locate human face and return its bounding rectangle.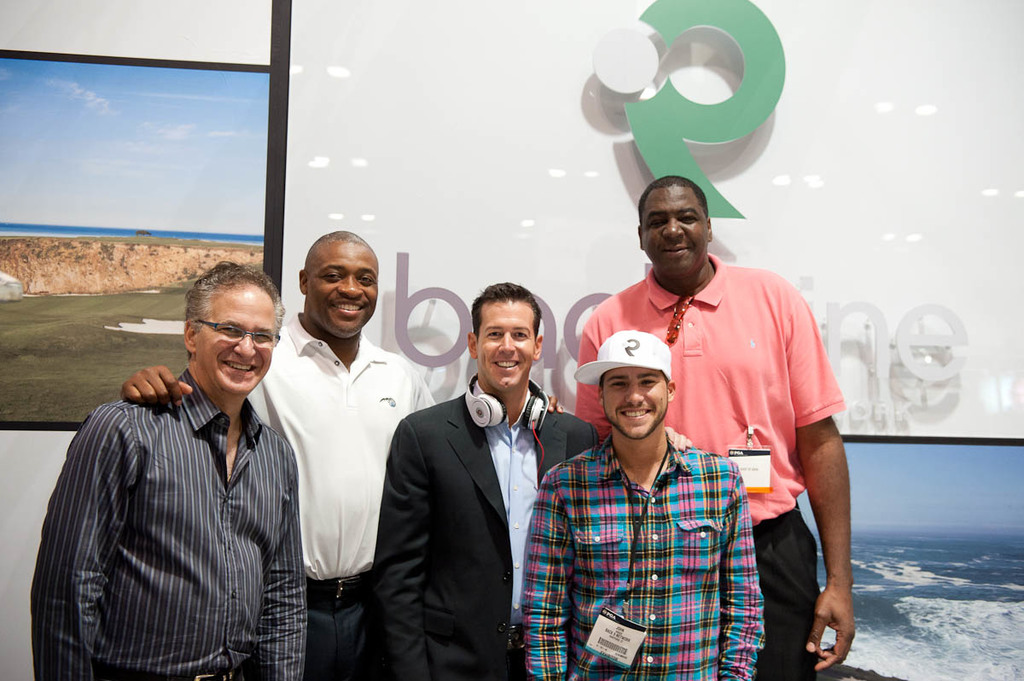
box=[198, 287, 276, 392].
